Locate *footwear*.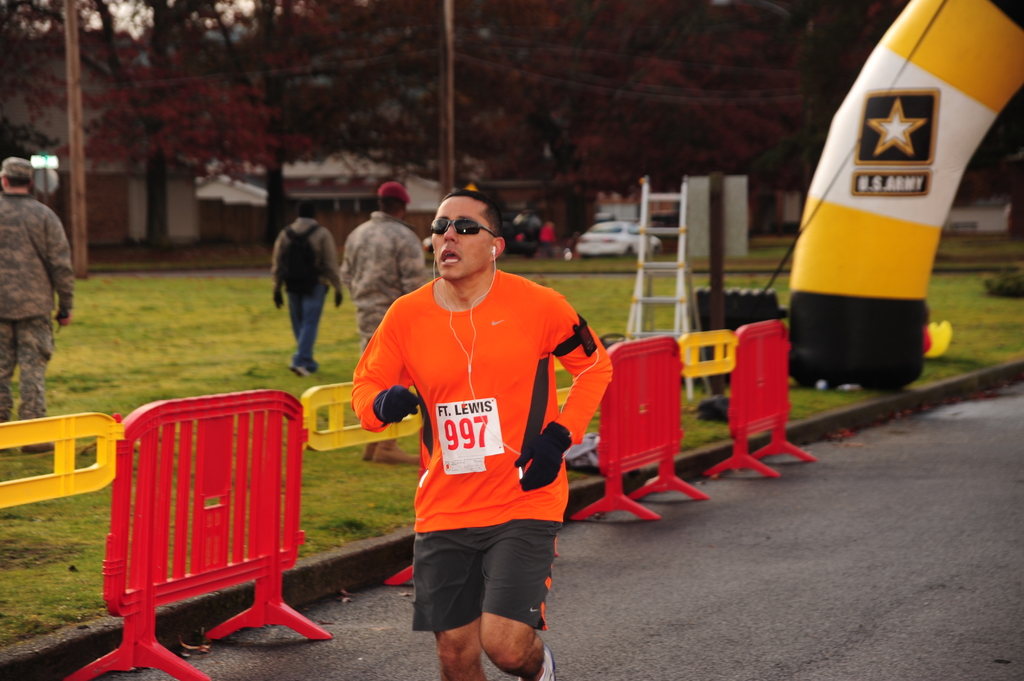
Bounding box: 0:440:17:452.
